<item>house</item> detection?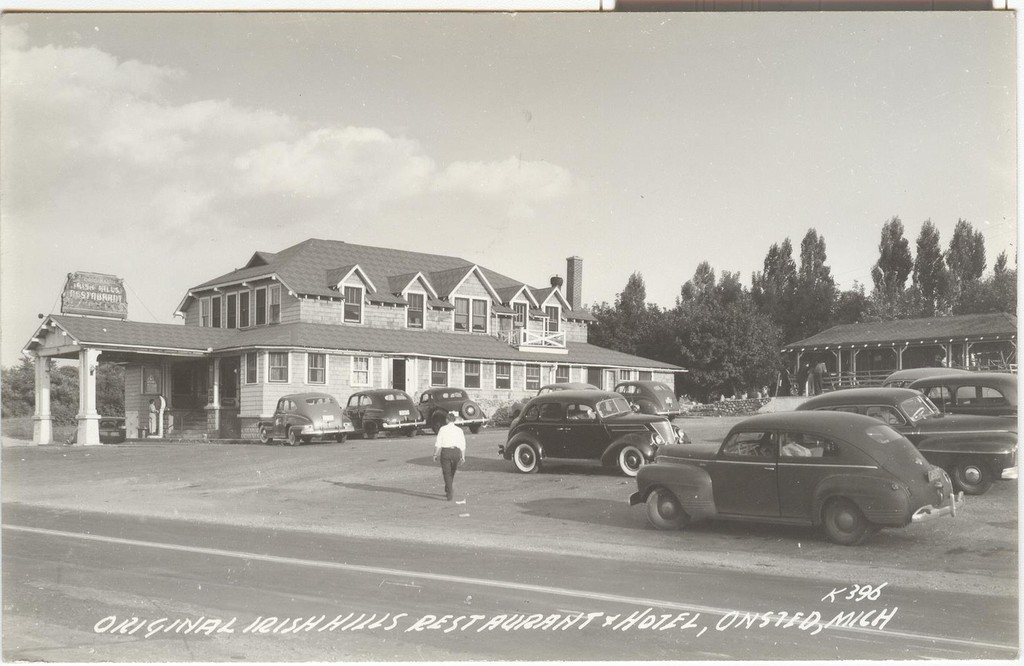
box(30, 239, 686, 455)
